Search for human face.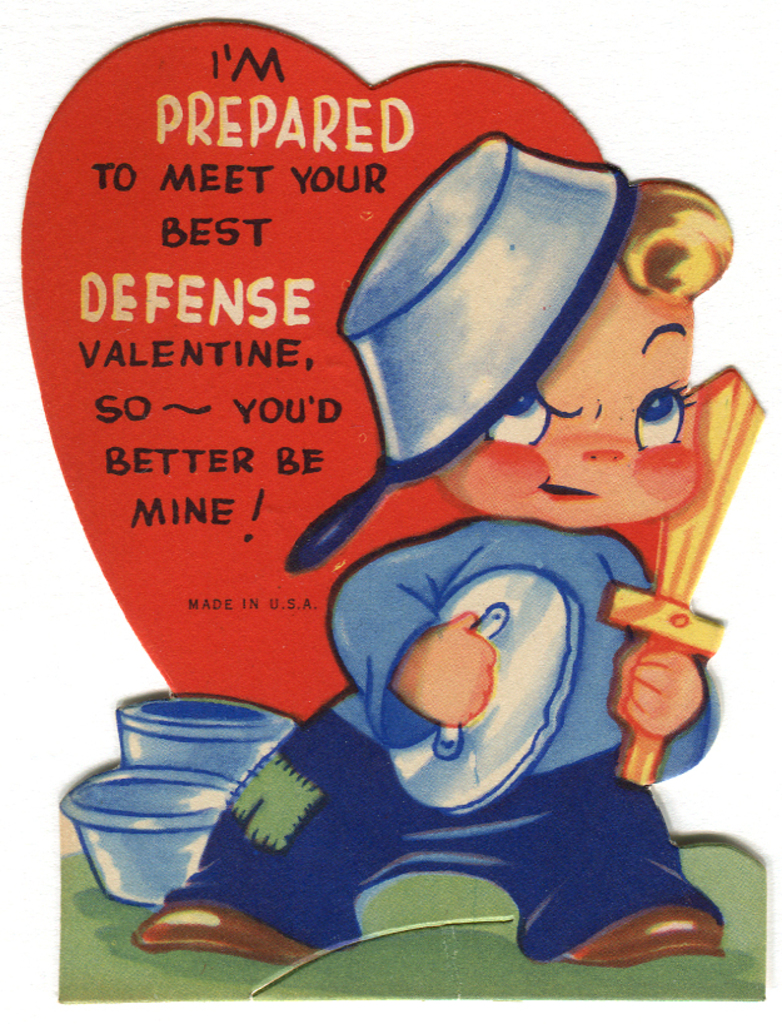
Found at detection(443, 260, 701, 530).
